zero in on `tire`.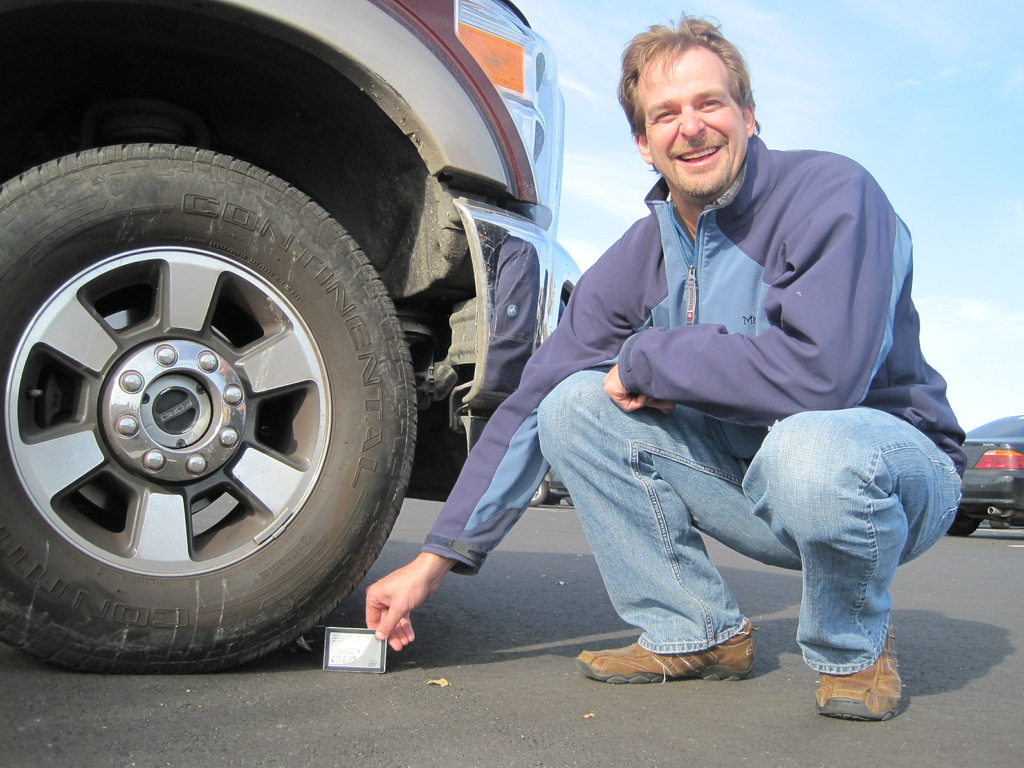
Zeroed in: detection(0, 132, 417, 687).
